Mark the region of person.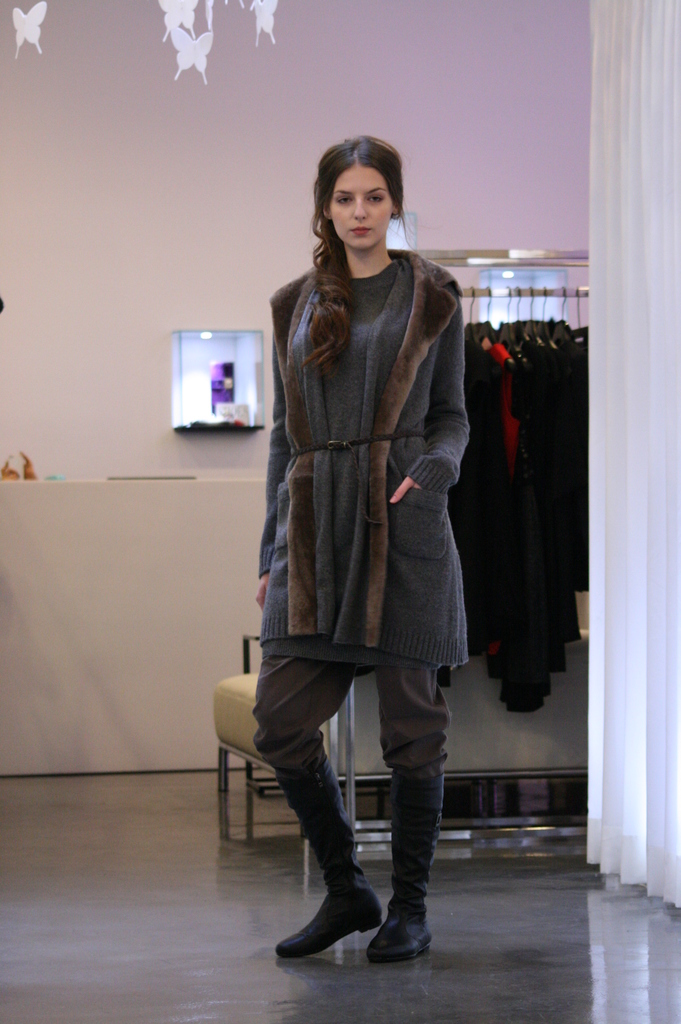
Region: detection(247, 131, 476, 968).
